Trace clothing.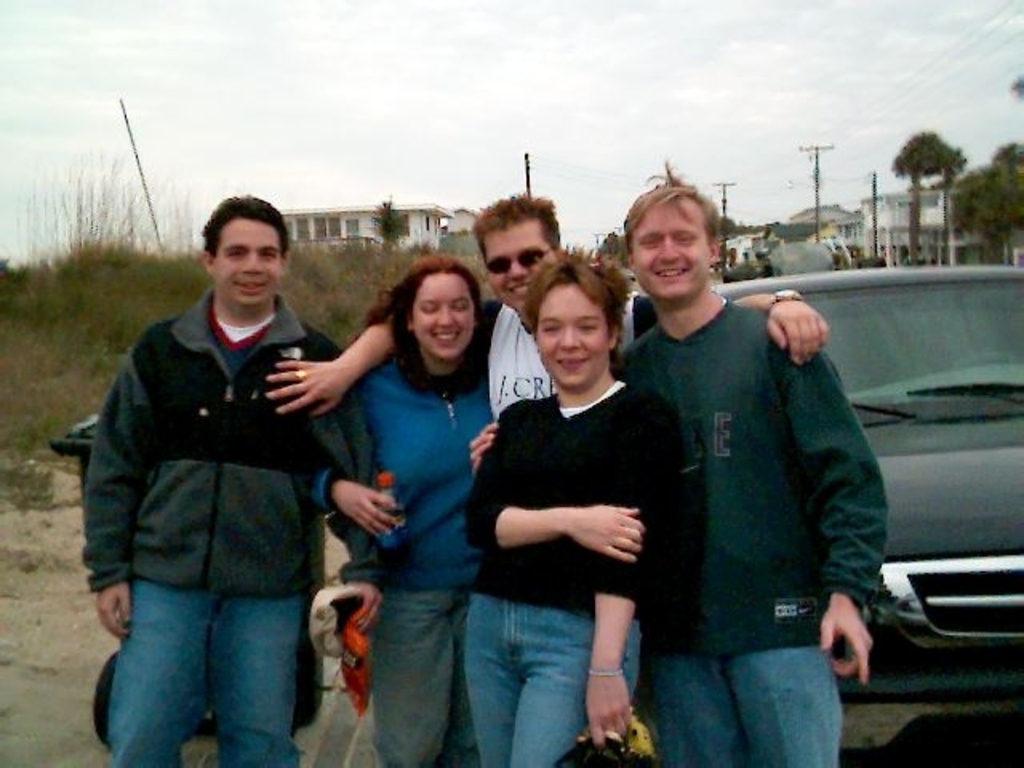
Traced to crop(461, 296, 566, 422).
